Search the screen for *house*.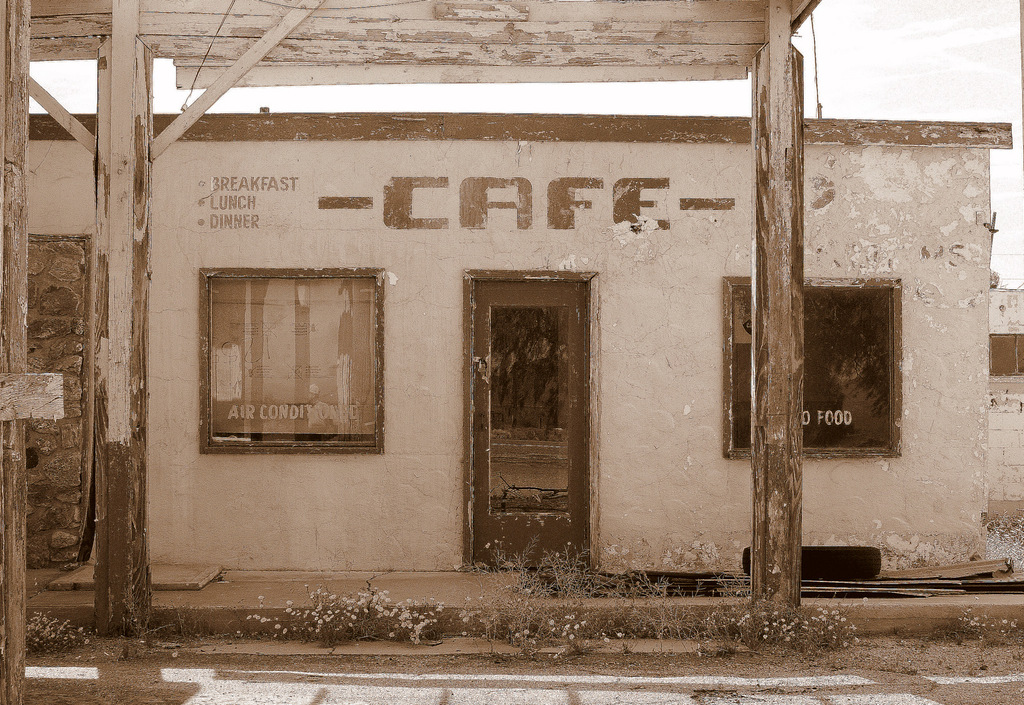
Found at BBox(24, 112, 1023, 640).
